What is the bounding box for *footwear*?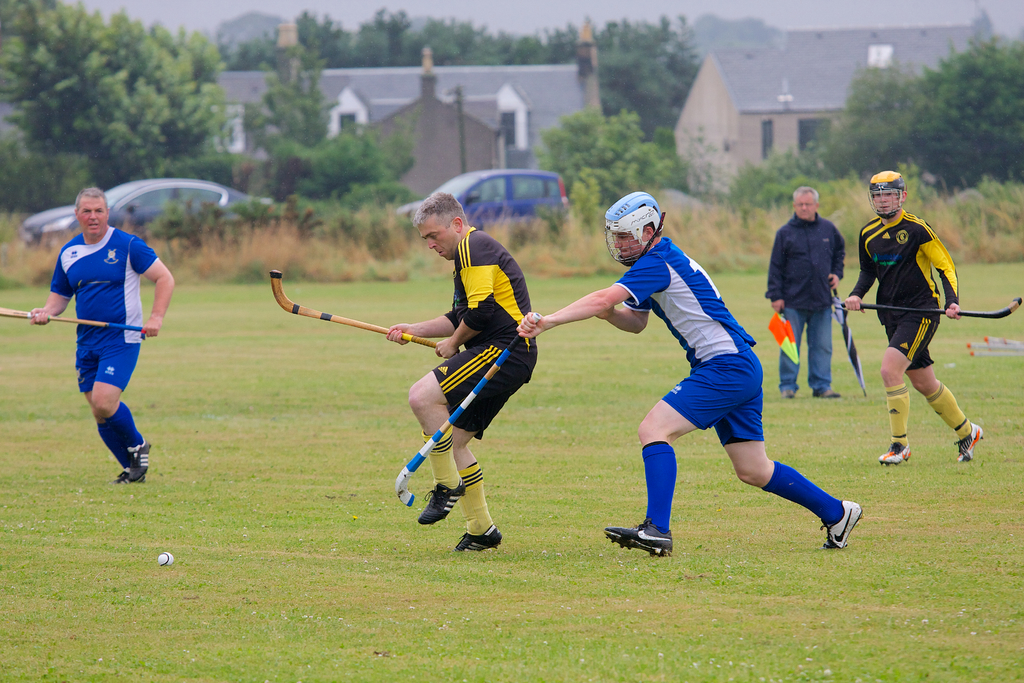
615/512/687/566.
